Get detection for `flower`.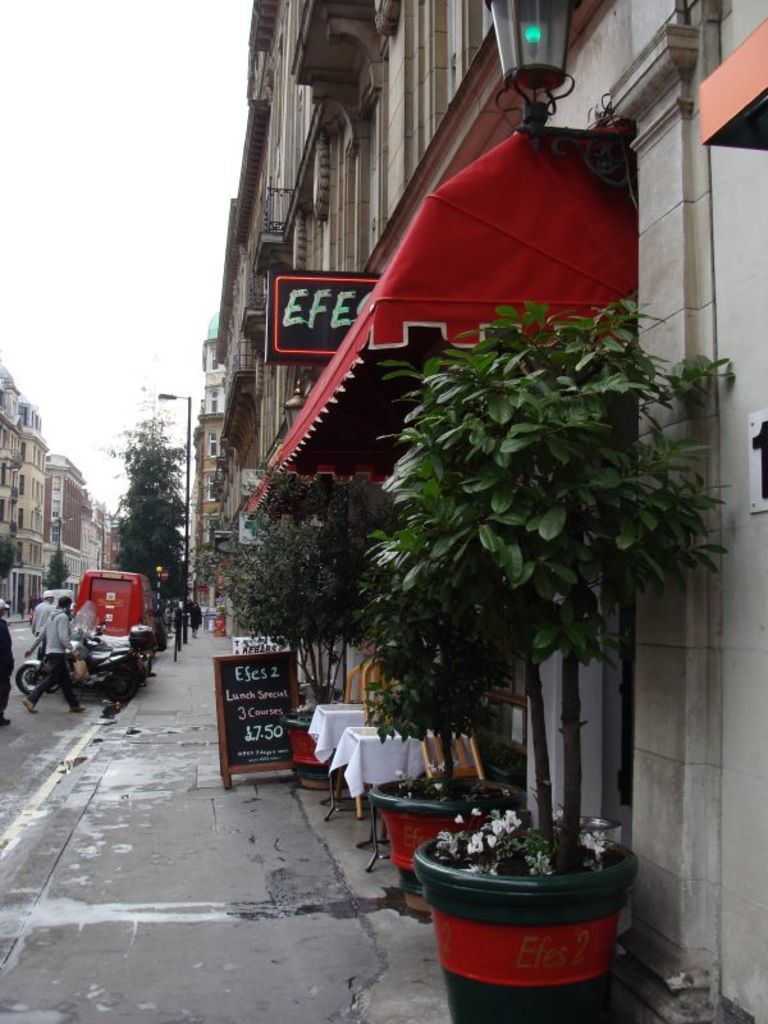
Detection: 494 808 524 840.
